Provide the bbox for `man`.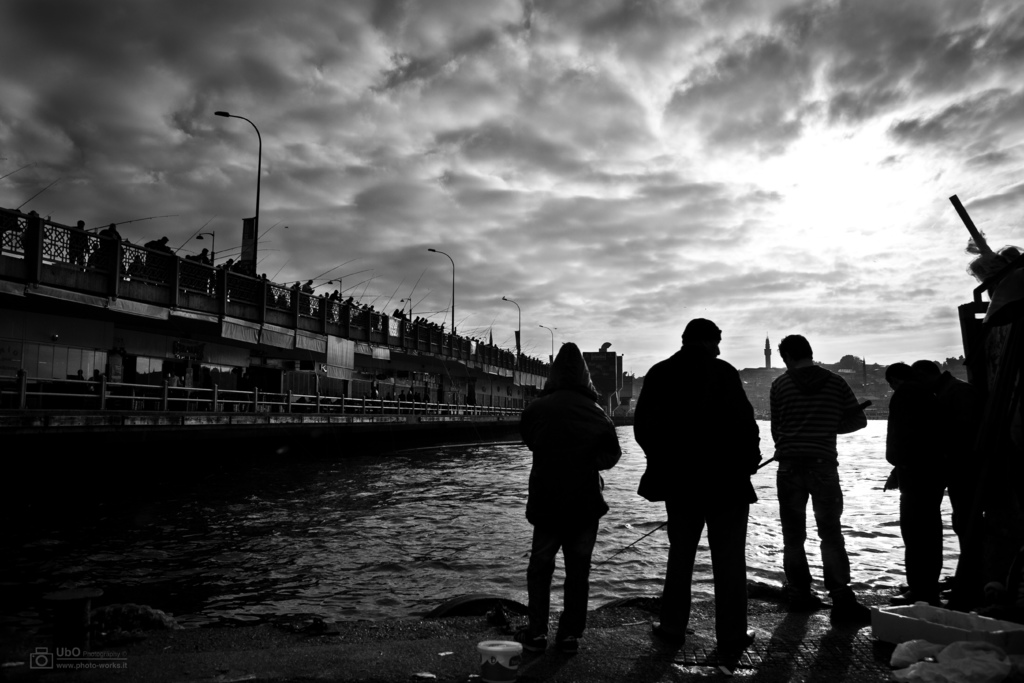
BBox(913, 361, 1004, 604).
